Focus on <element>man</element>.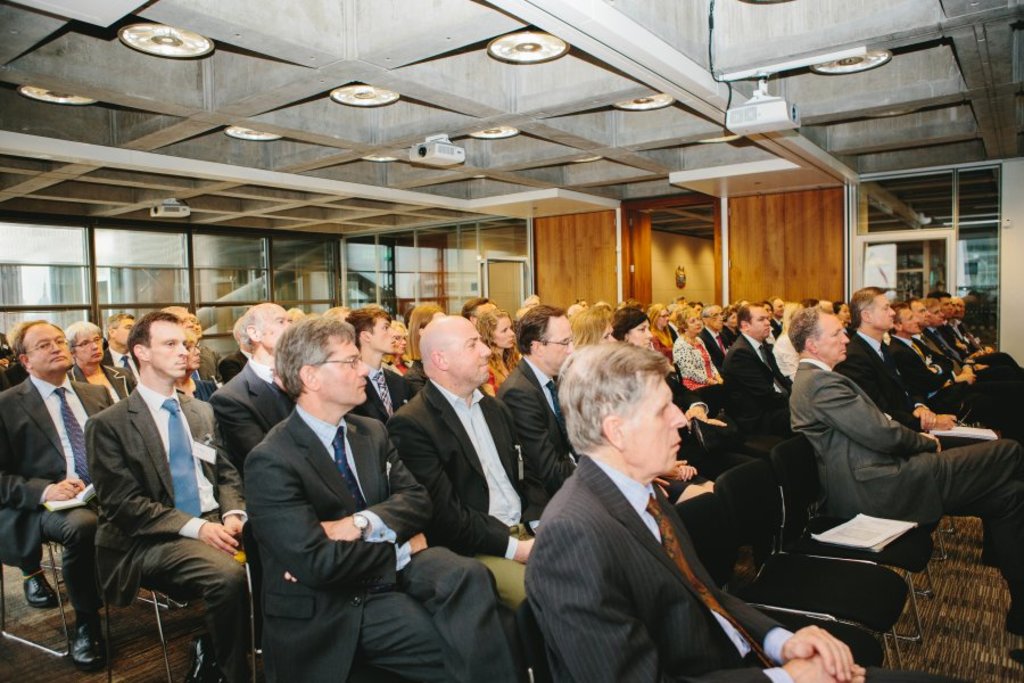
Focused at <bbox>208, 296, 298, 471</bbox>.
